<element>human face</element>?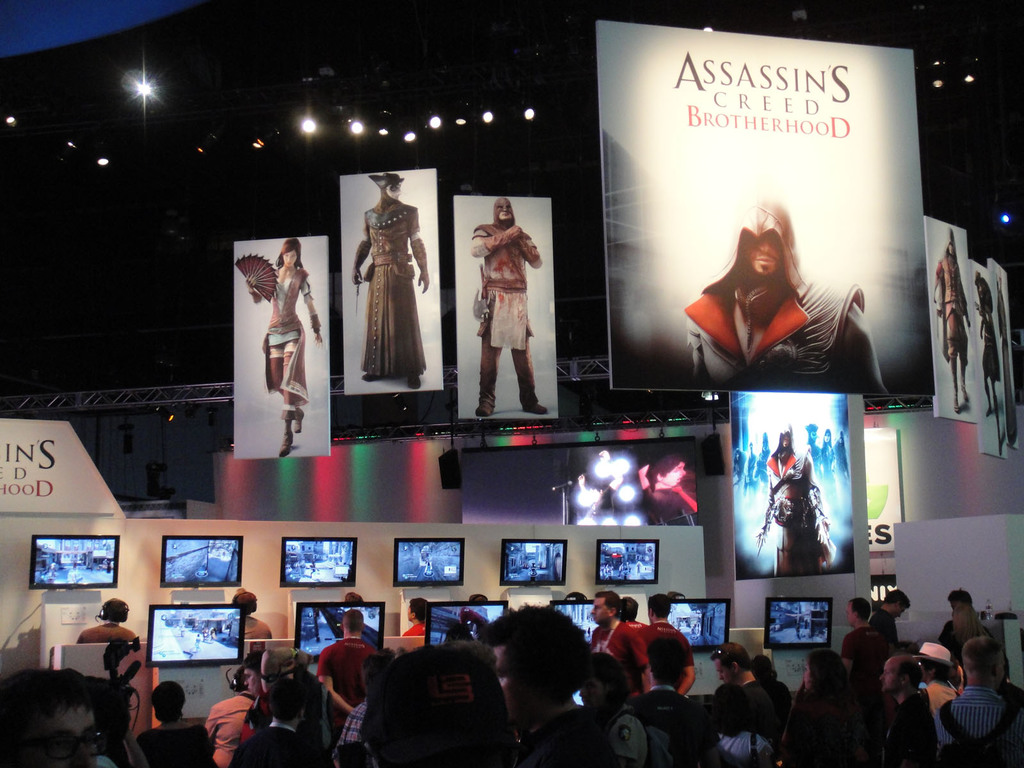
(left=245, top=667, right=260, bottom=698)
